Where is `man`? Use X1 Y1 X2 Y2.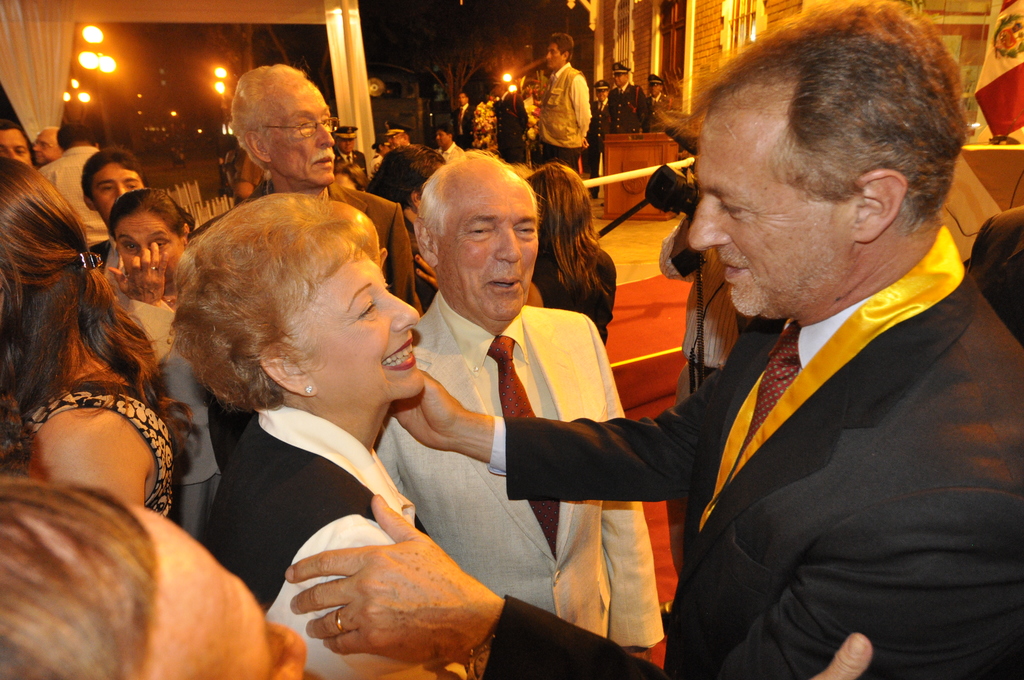
609 65 661 134.
